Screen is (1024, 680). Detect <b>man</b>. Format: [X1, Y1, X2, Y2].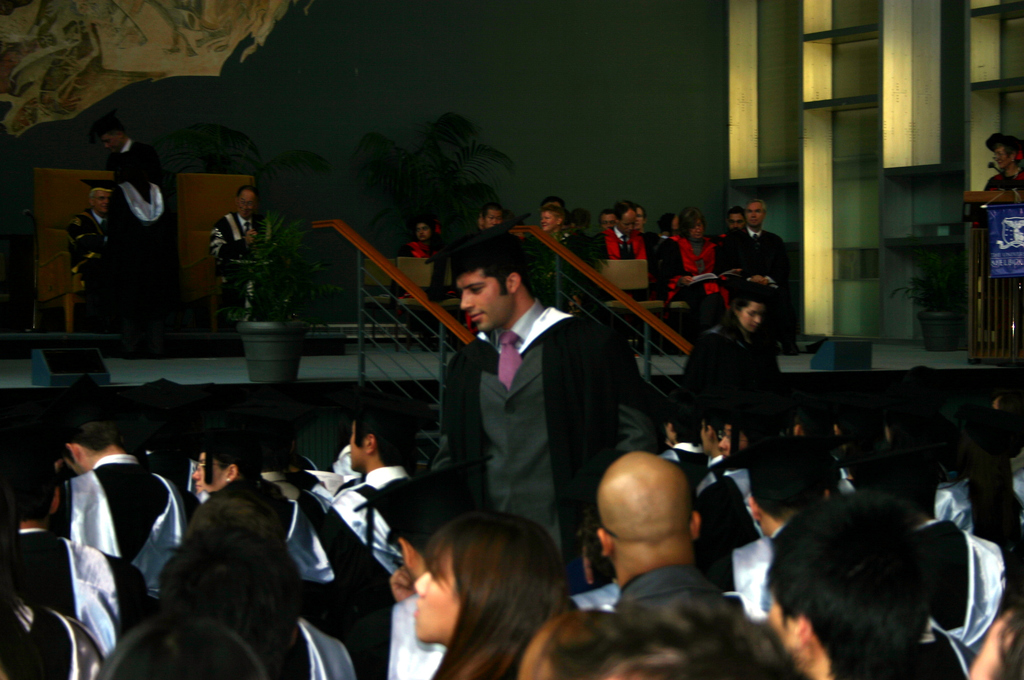
[722, 199, 805, 355].
